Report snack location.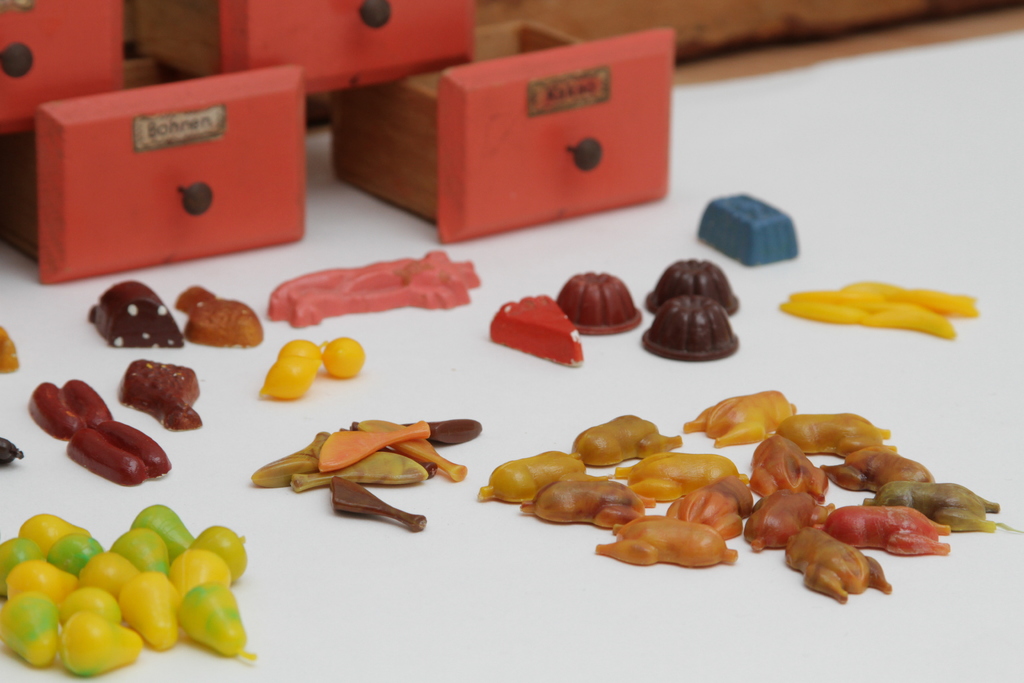
Report: rect(166, 261, 254, 347).
